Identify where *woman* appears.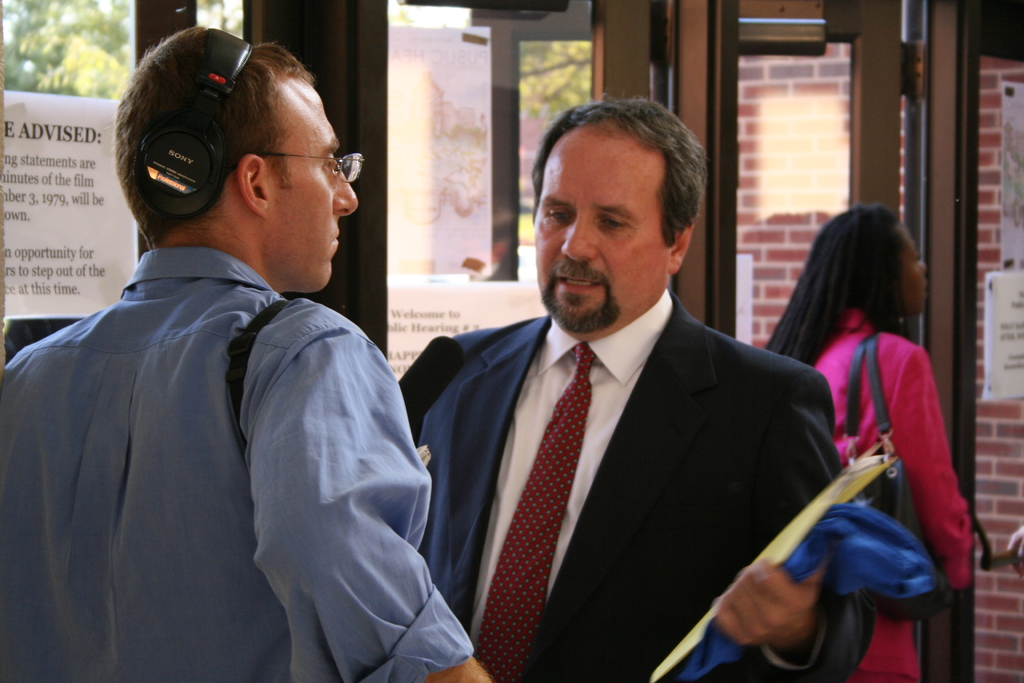
Appears at box=[806, 227, 973, 646].
